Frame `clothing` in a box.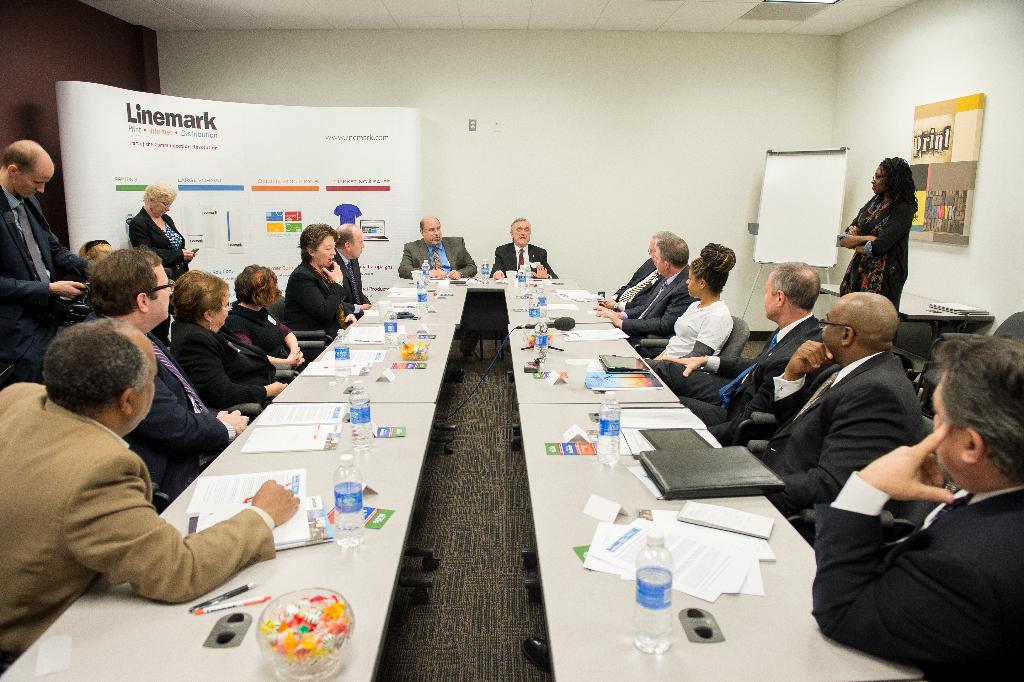
detection(658, 297, 738, 362).
